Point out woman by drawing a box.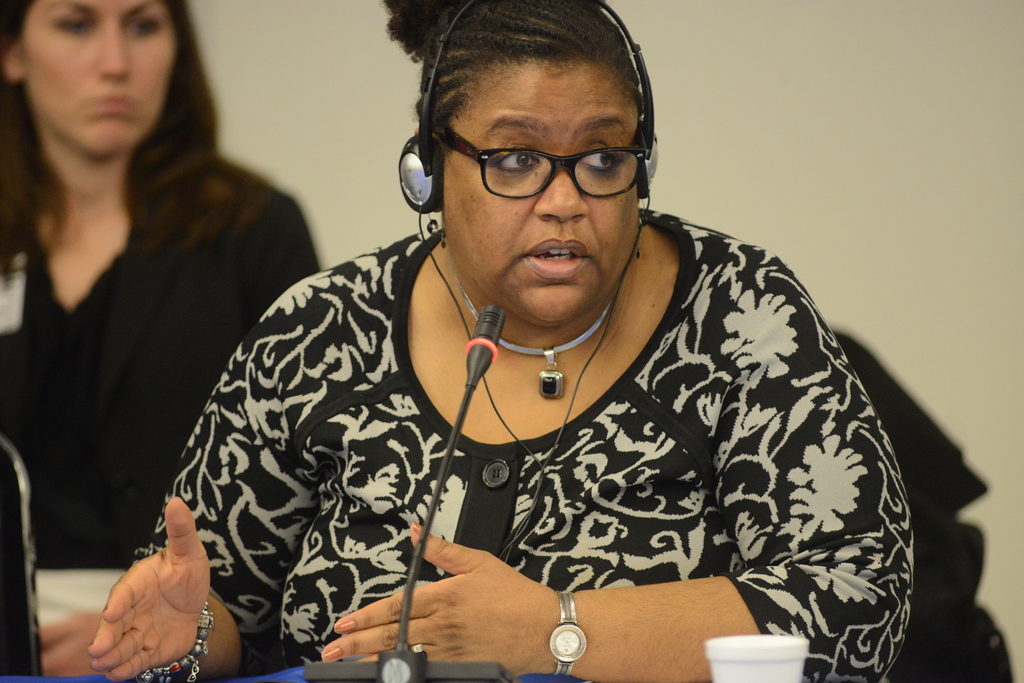
rect(140, 14, 885, 677).
